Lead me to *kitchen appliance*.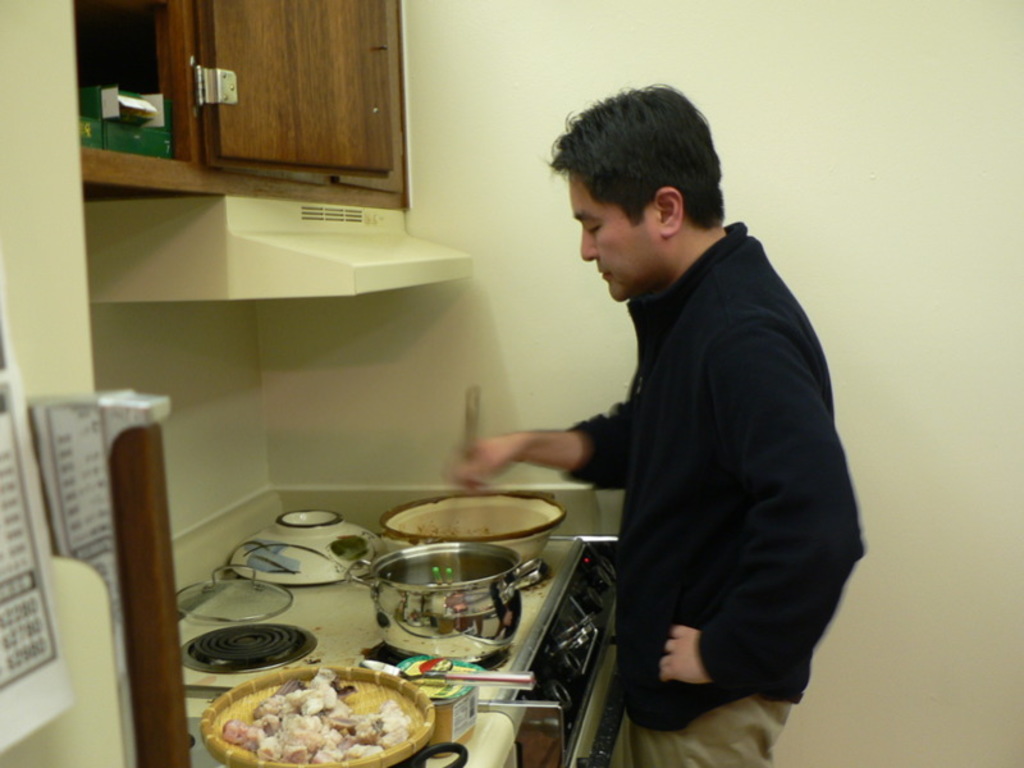
Lead to <box>202,662,438,767</box>.
